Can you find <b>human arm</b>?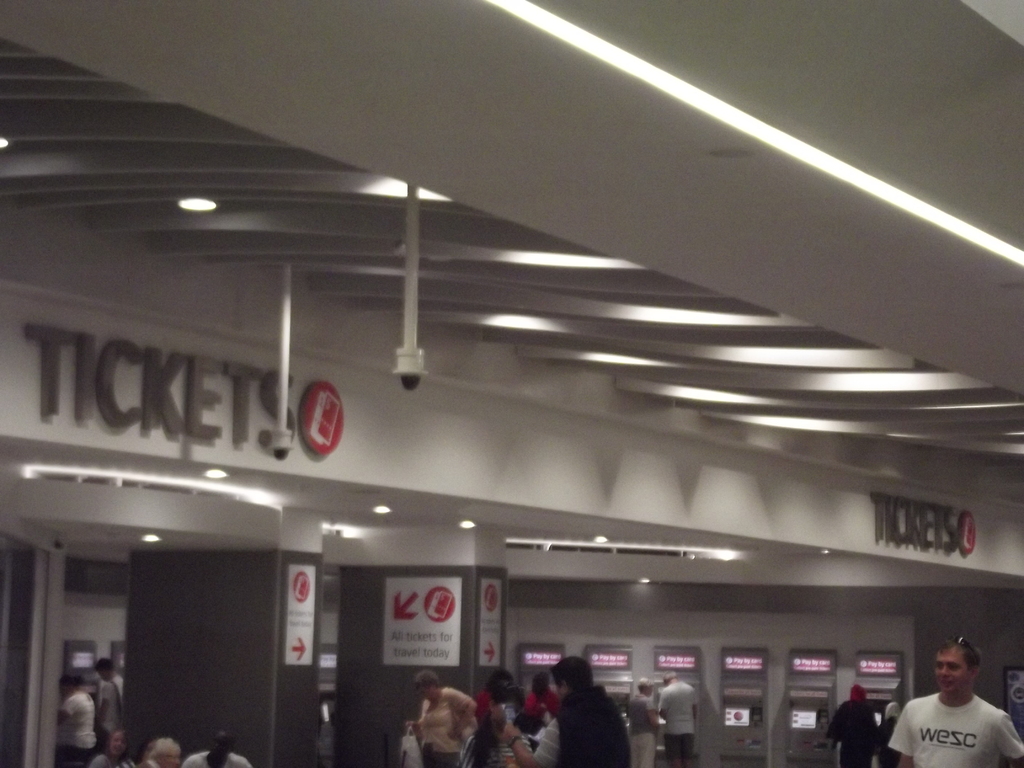
Yes, bounding box: <bbox>659, 685, 665, 718</bbox>.
